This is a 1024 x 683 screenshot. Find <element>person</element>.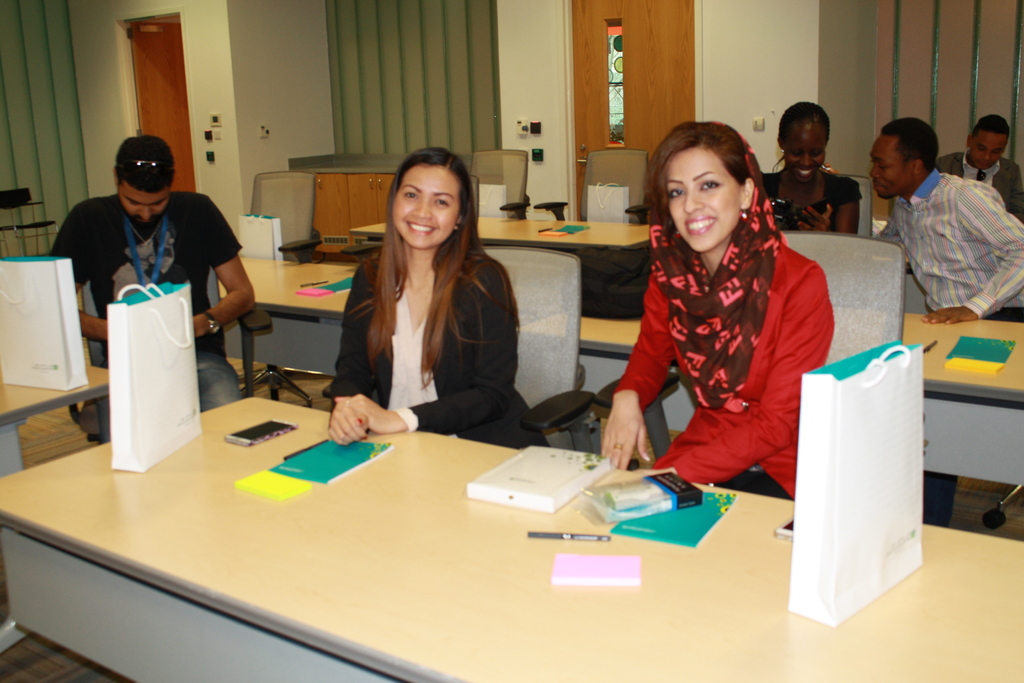
Bounding box: crop(762, 100, 868, 243).
